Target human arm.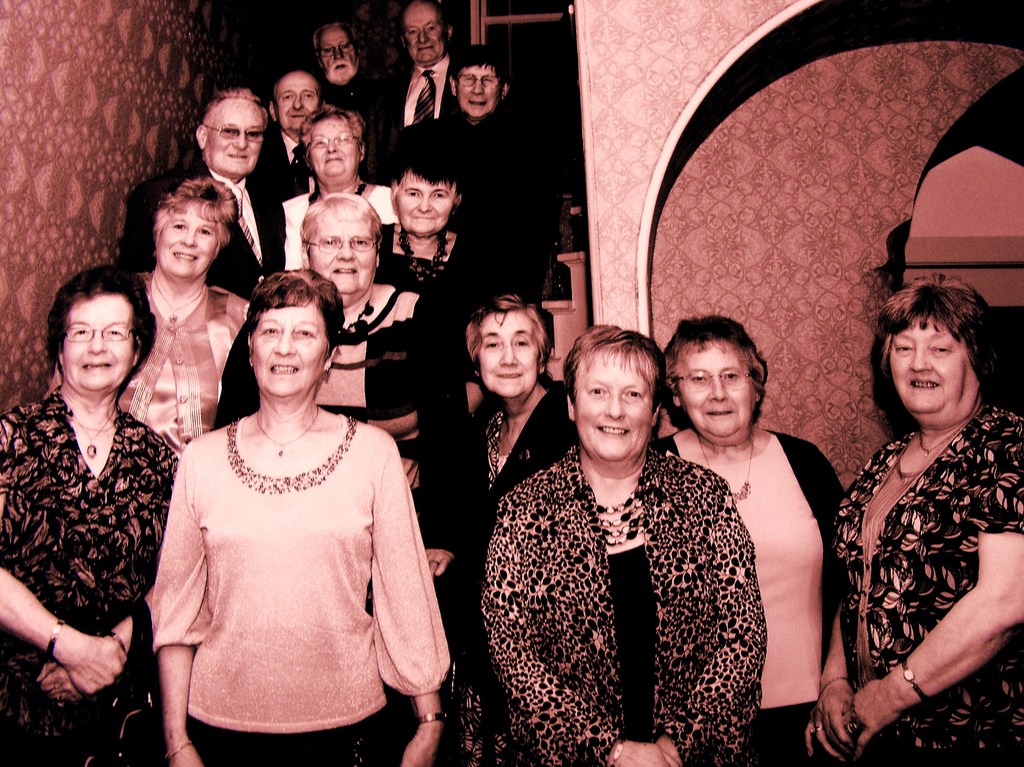
Target region: bbox=[833, 432, 997, 714].
